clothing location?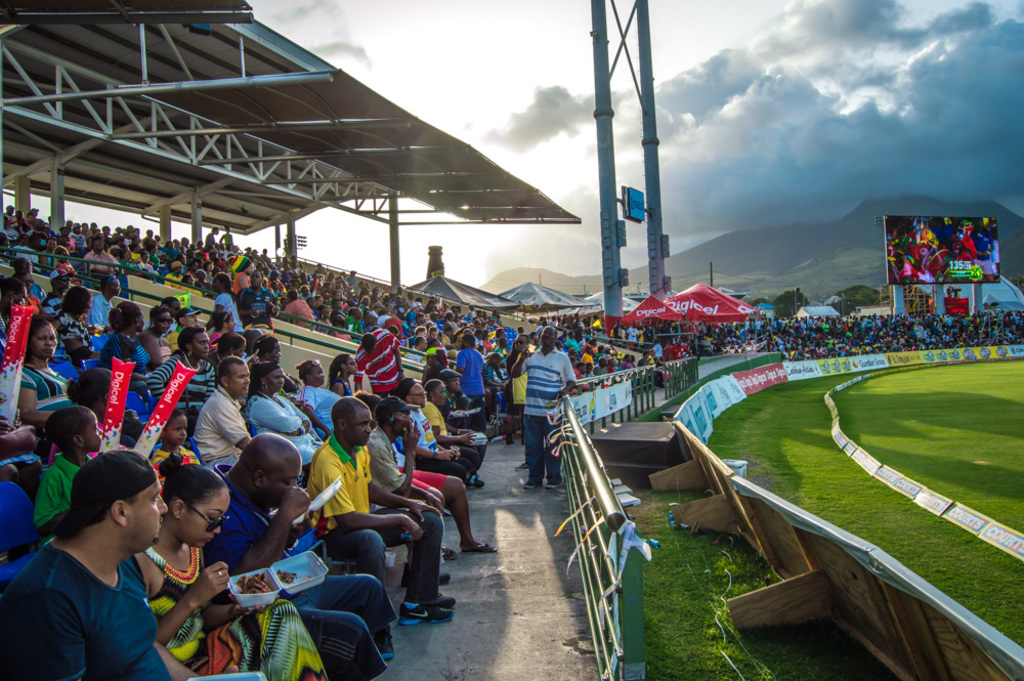
l=302, t=429, r=443, b=627
